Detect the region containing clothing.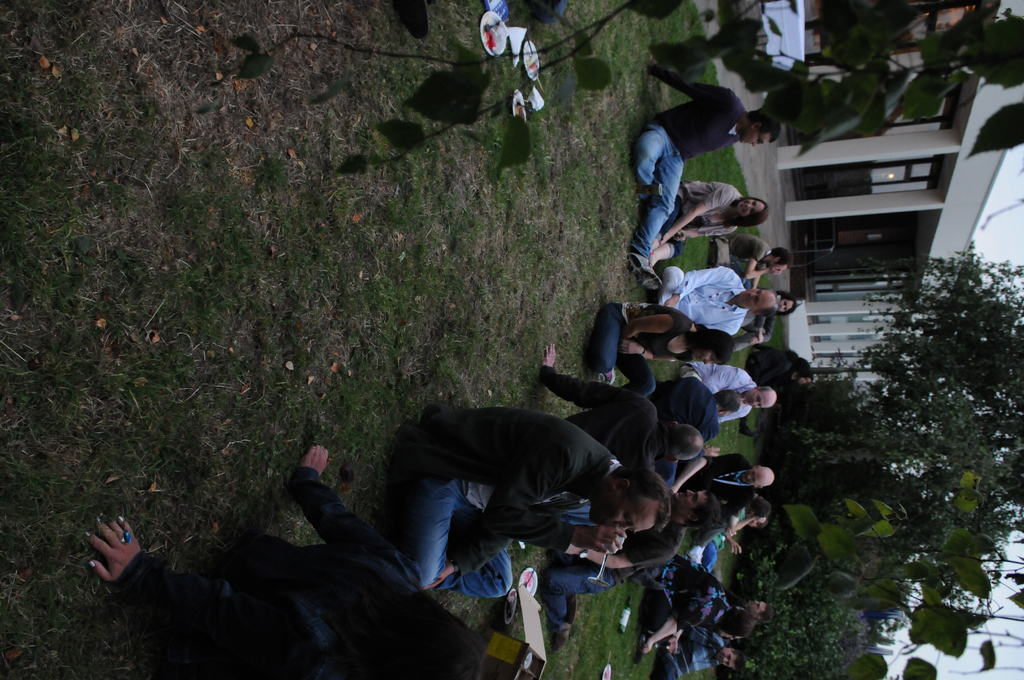
locate(632, 67, 745, 259).
